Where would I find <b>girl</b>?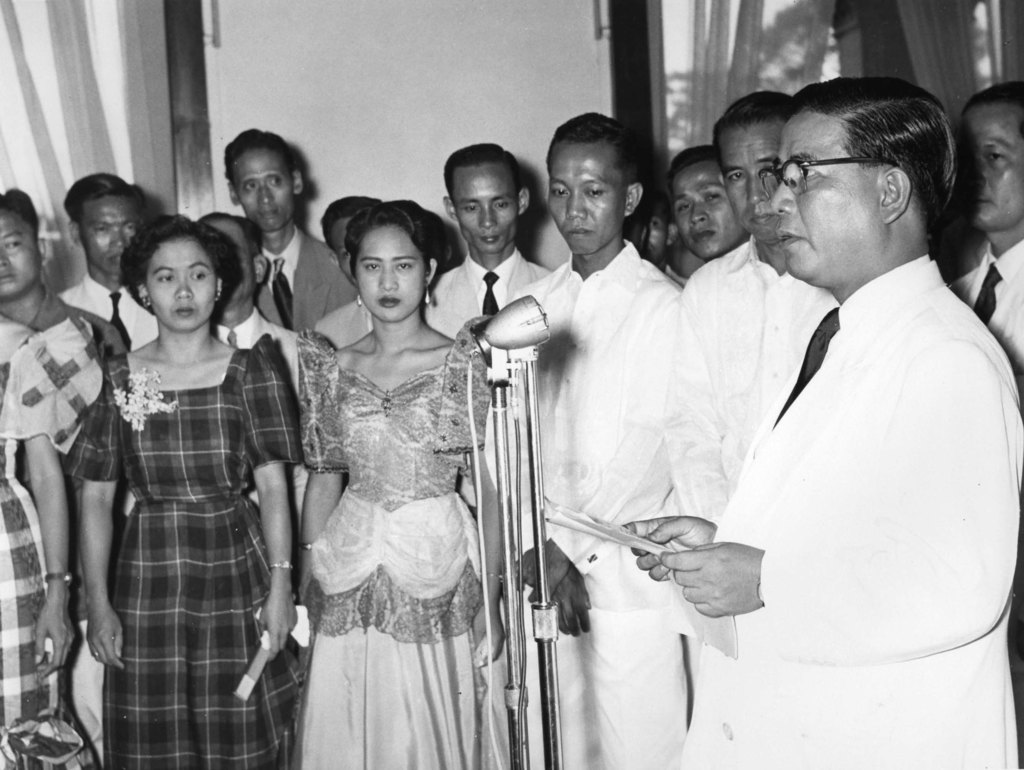
At bbox=[290, 193, 509, 769].
